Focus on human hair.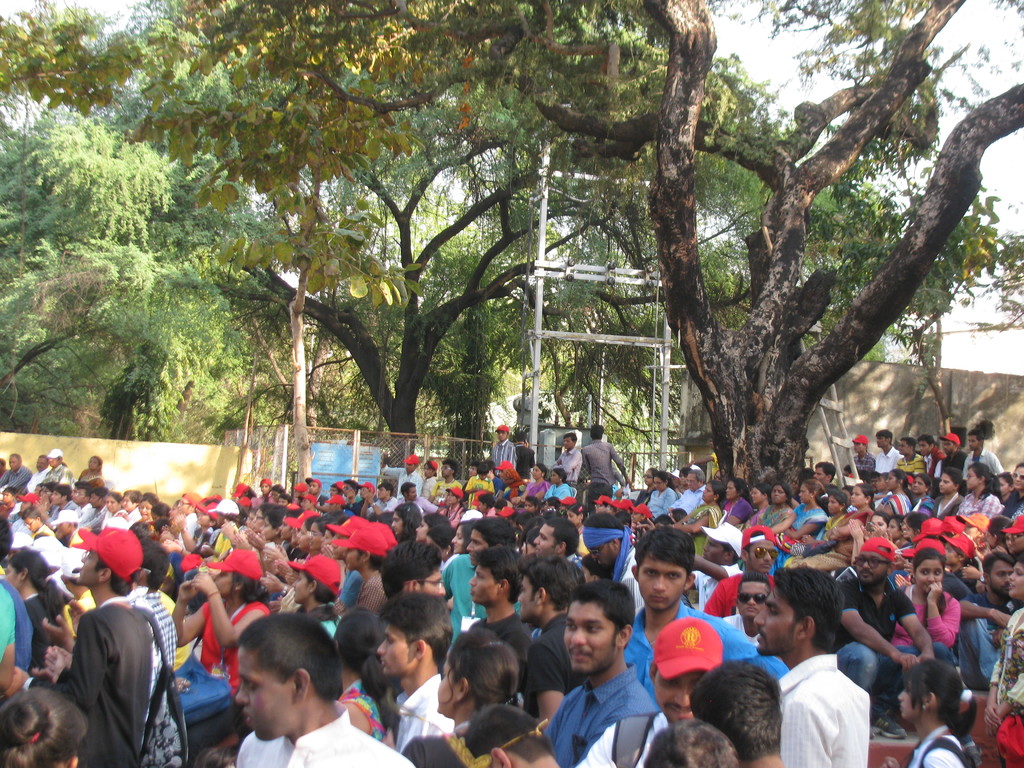
Focused at bbox=[772, 479, 792, 507].
